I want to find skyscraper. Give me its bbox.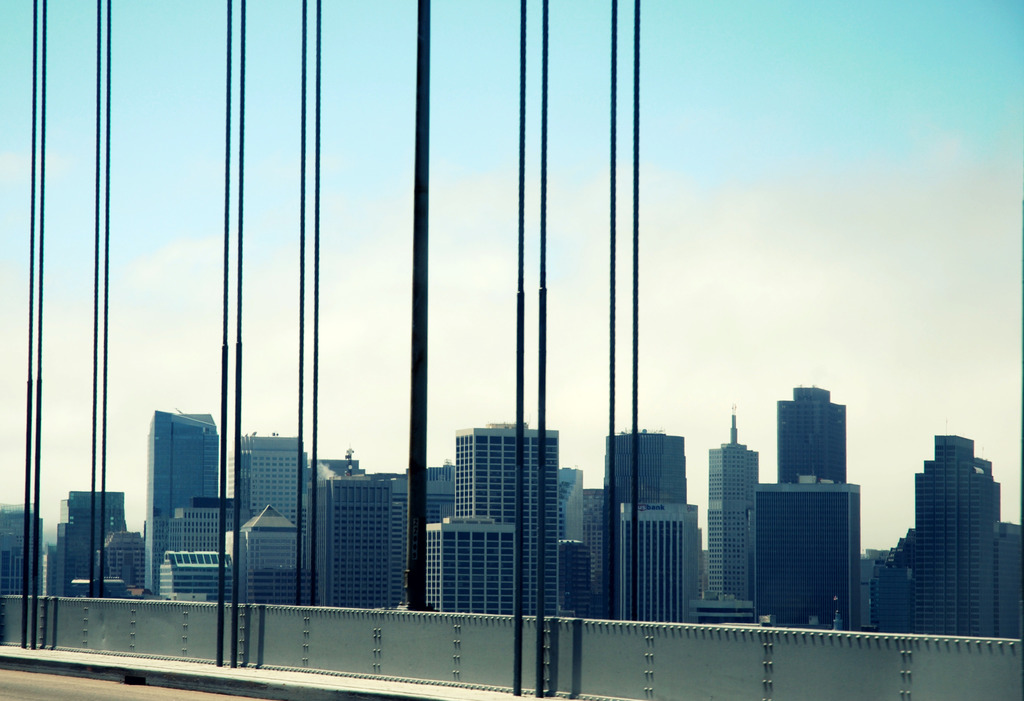
(x1=776, y1=372, x2=849, y2=478).
